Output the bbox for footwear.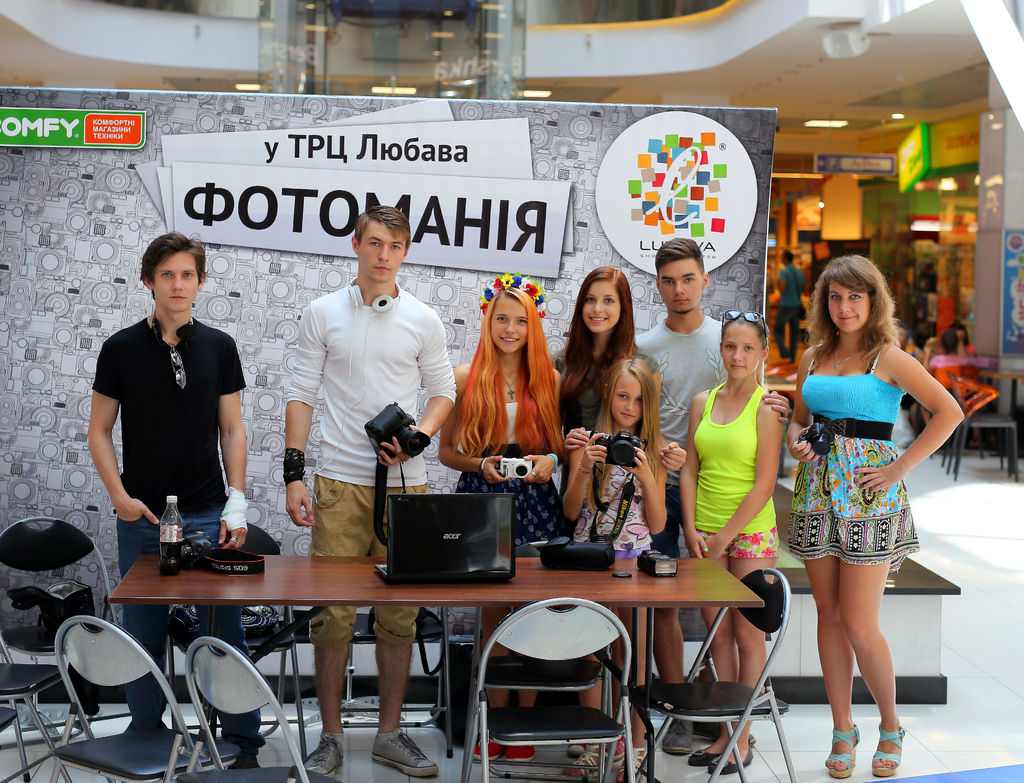
[693, 736, 724, 770].
